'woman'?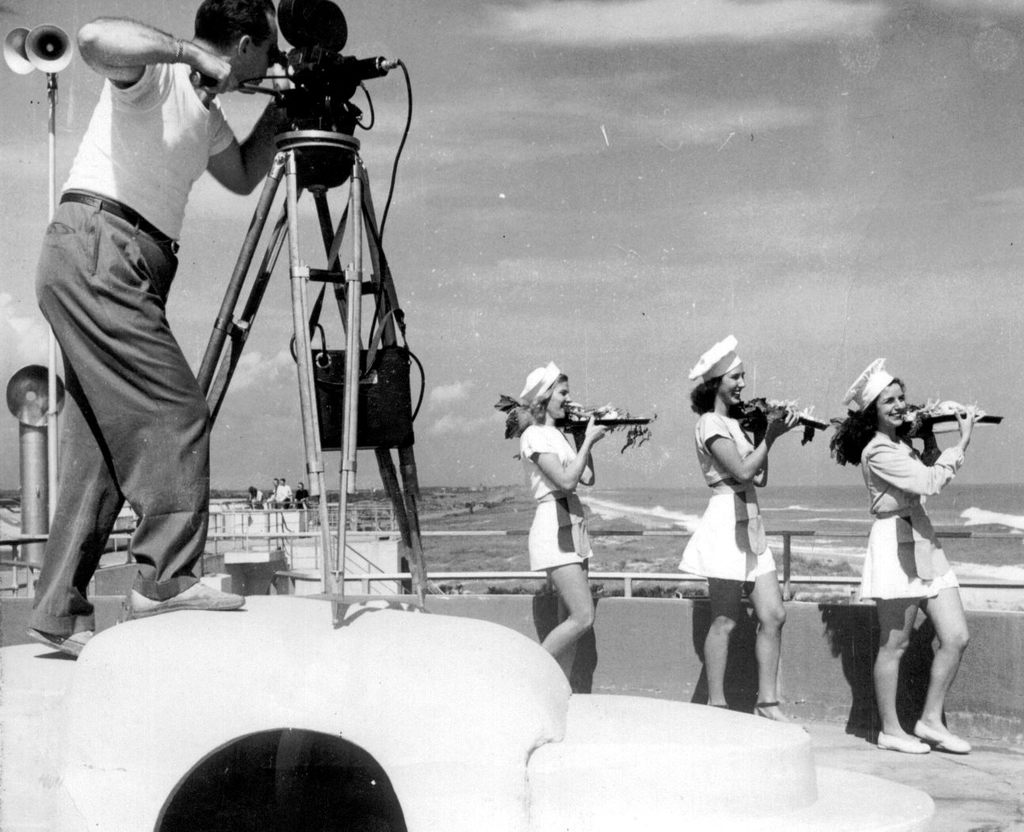
(675, 332, 810, 728)
